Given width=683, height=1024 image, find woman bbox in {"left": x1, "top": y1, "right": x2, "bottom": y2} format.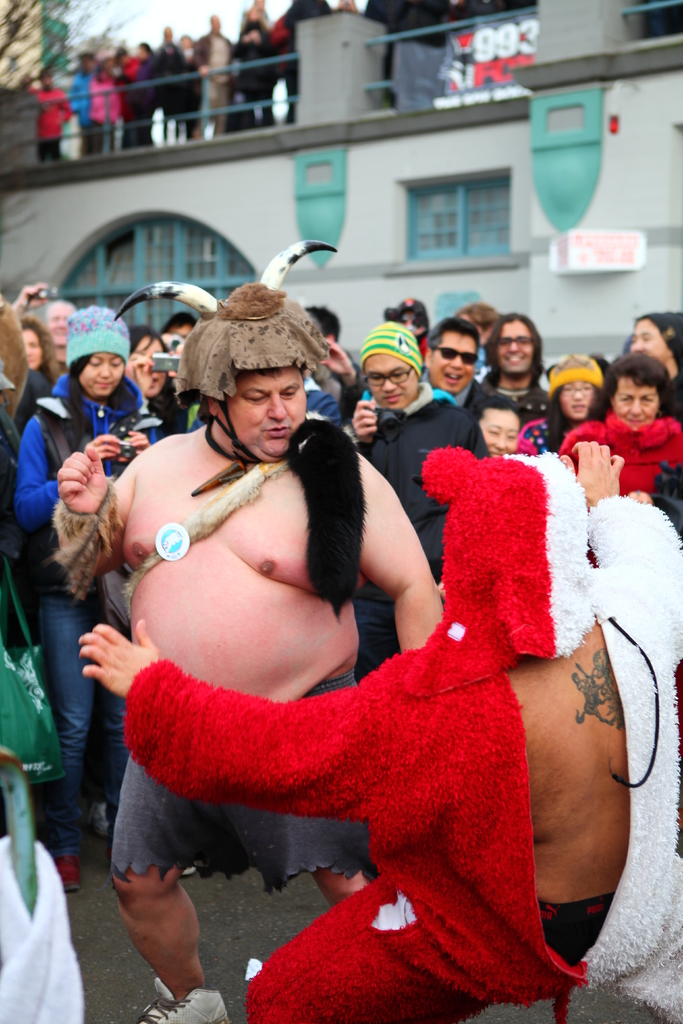
{"left": 126, "top": 323, "right": 191, "bottom": 433}.
